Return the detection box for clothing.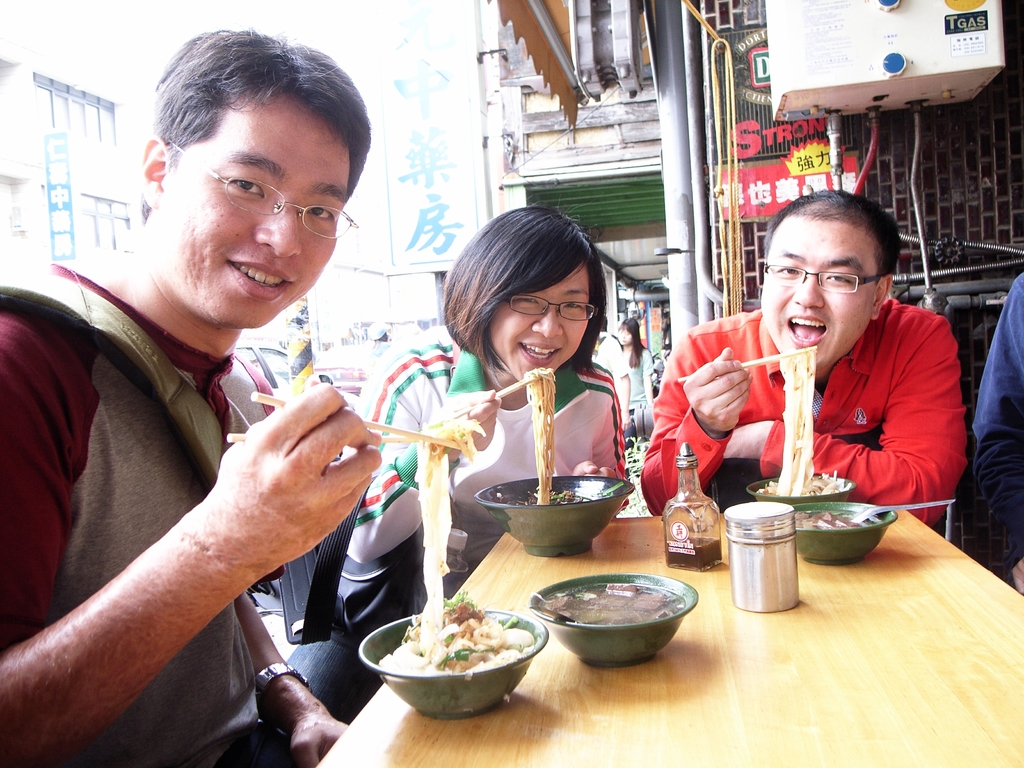
653 256 971 529.
